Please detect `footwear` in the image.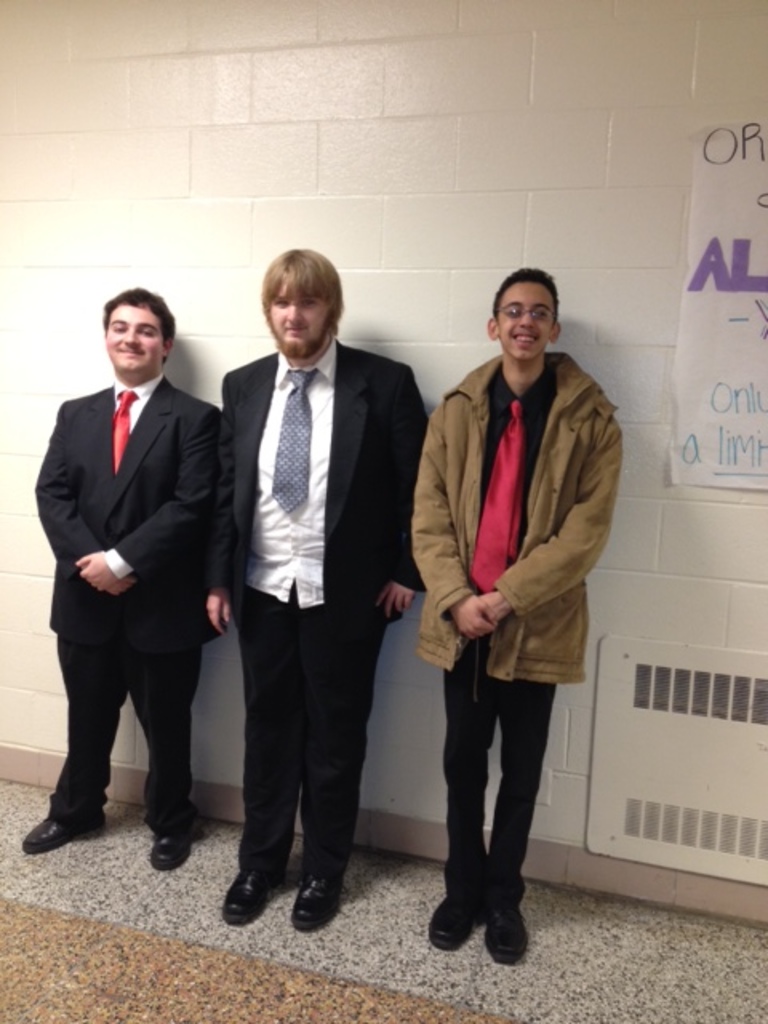
box=[152, 830, 194, 872].
